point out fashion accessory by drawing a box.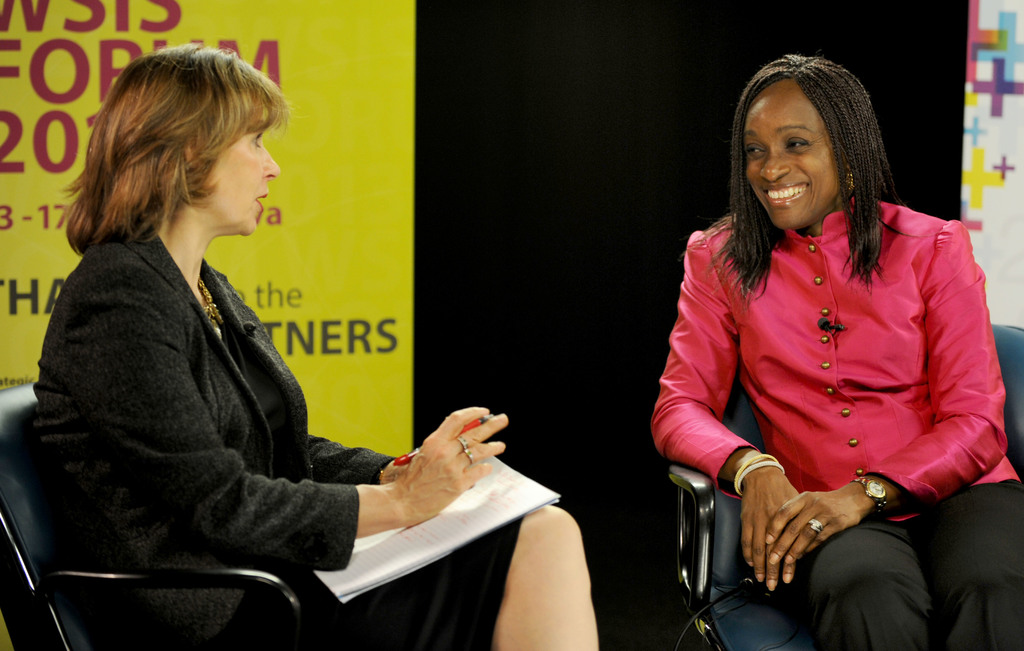
851,474,891,515.
